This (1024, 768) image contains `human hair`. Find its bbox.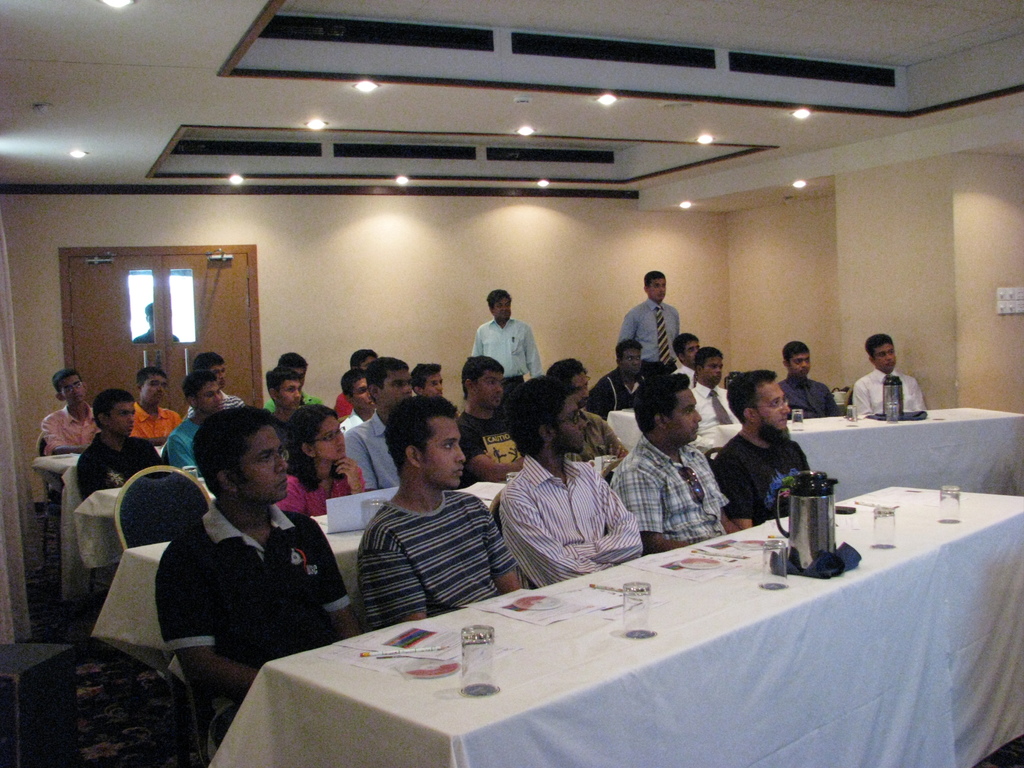
bbox(132, 365, 168, 389).
